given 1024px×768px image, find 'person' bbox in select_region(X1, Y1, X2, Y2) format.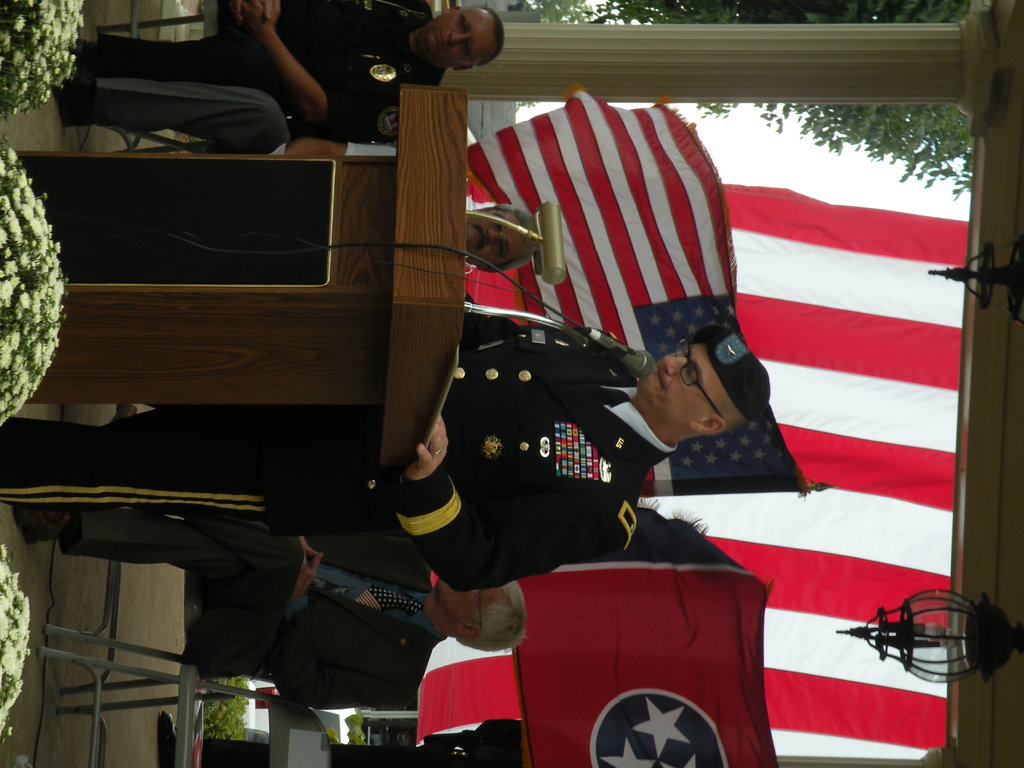
select_region(0, 499, 524, 714).
